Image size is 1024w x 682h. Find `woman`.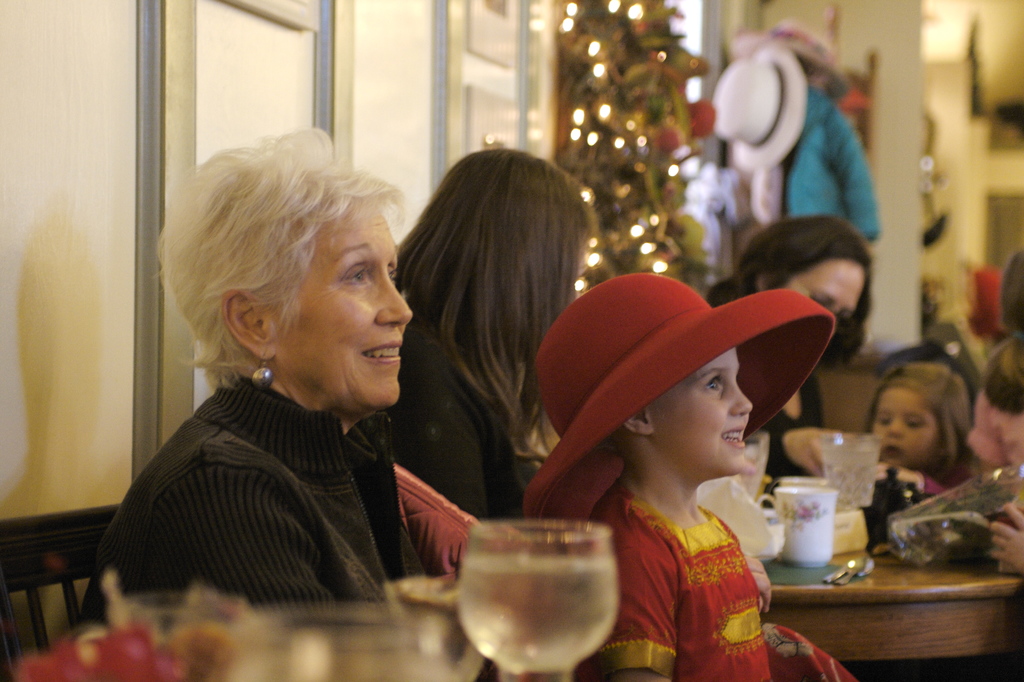
l=385, t=143, r=601, b=517.
